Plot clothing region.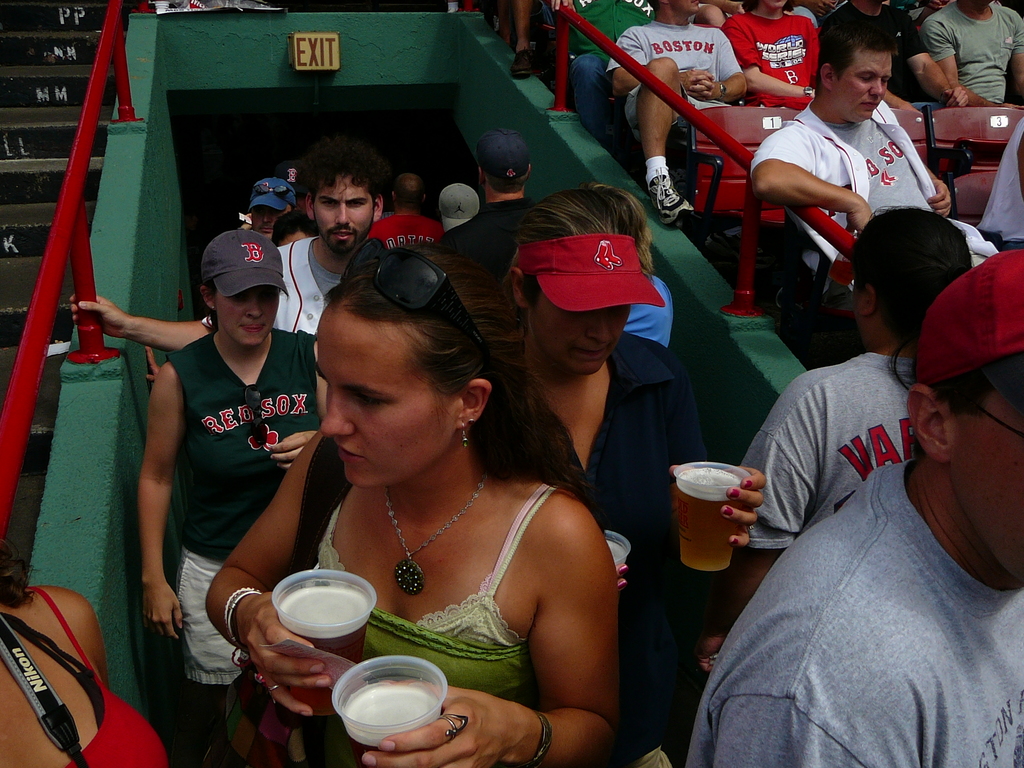
Plotted at <region>366, 209, 451, 246</region>.
